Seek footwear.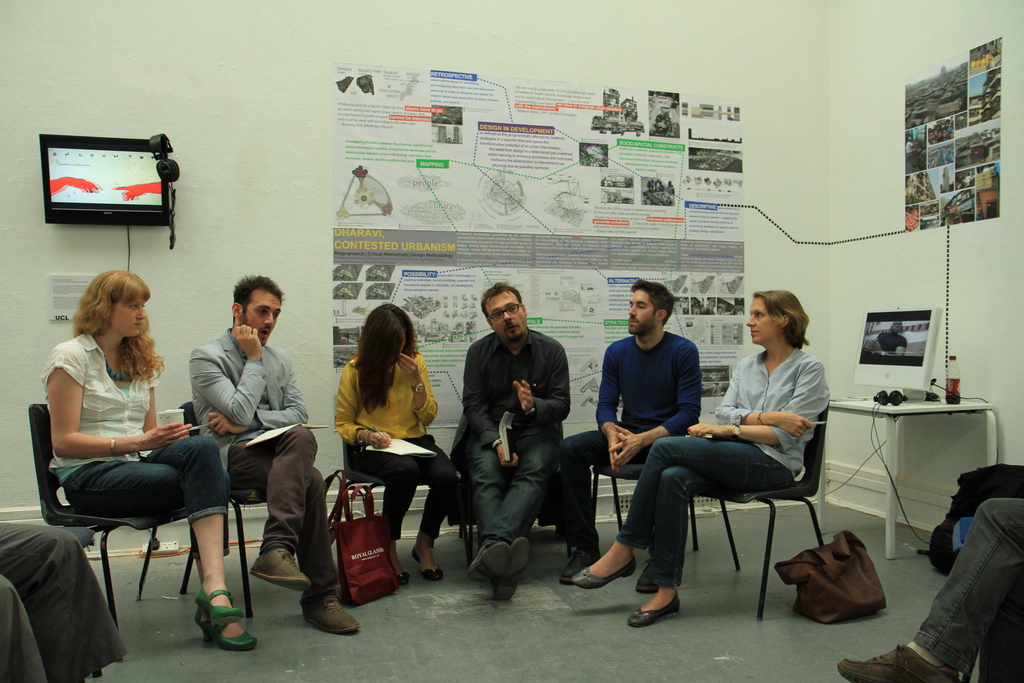
bbox(468, 540, 512, 582).
